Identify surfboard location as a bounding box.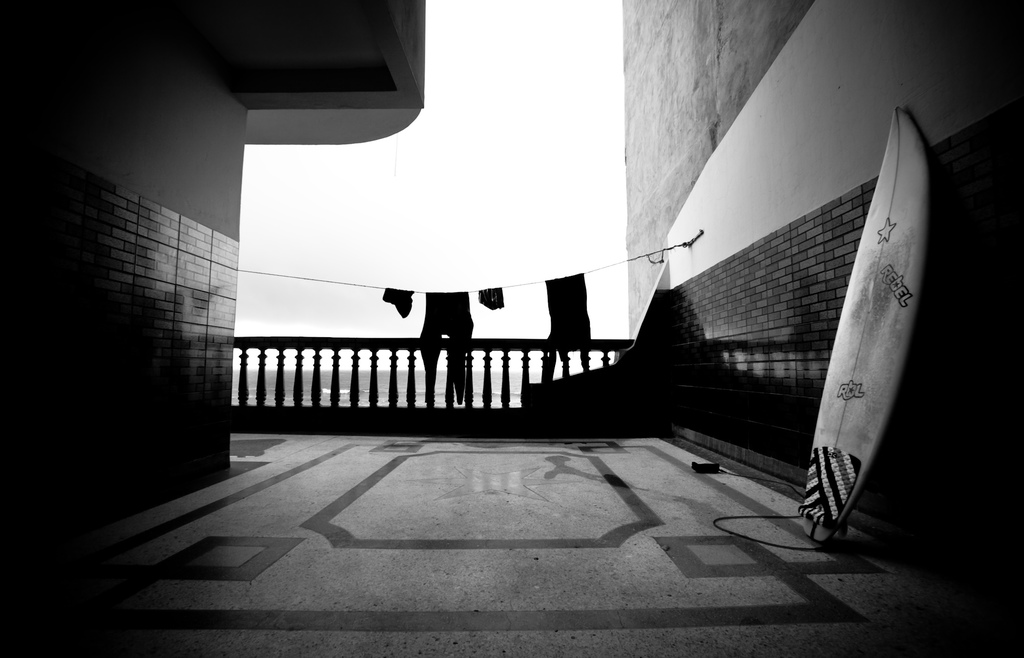
(left=799, top=106, right=934, bottom=542).
